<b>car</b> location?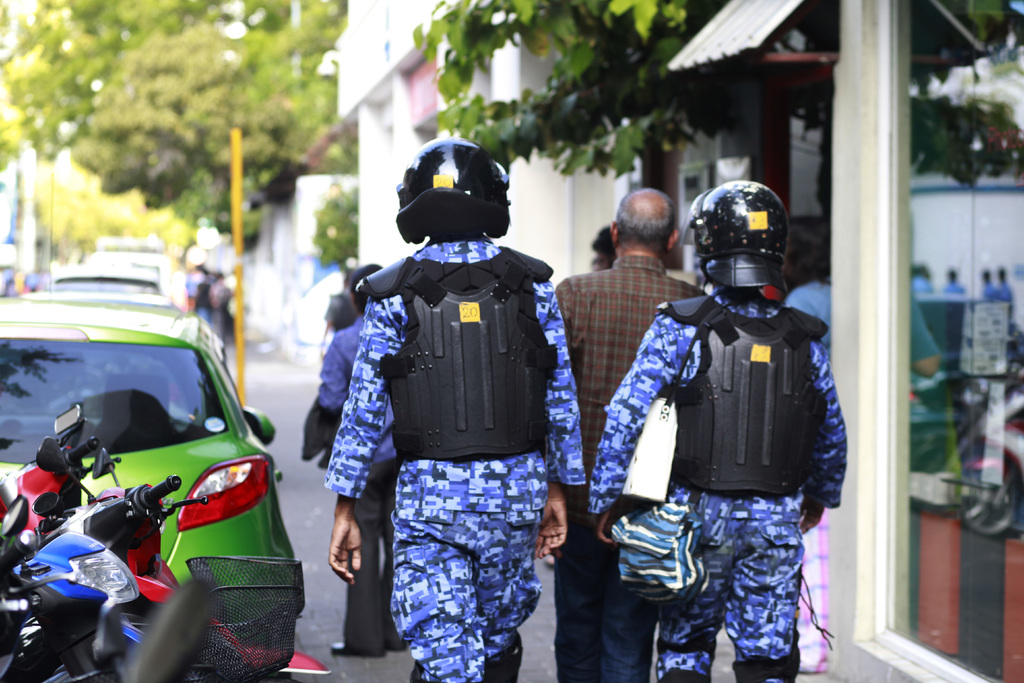
pyautogui.locateOnScreen(0, 292, 298, 682)
